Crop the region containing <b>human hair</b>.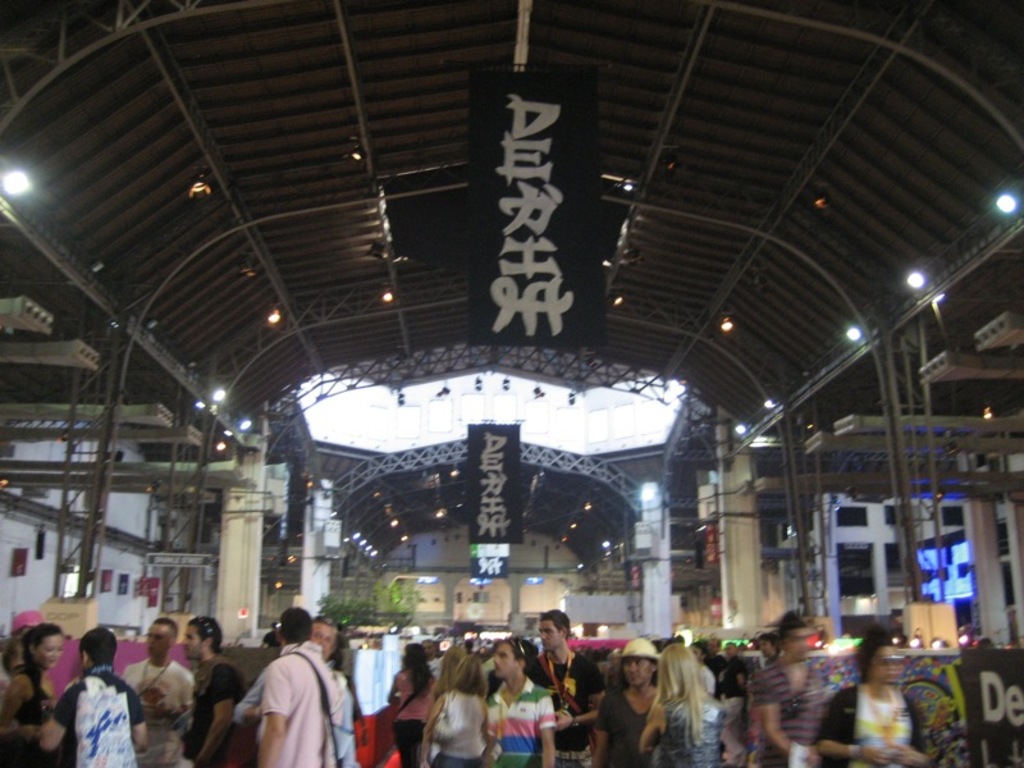
Crop region: rect(500, 643, 539, 678).
